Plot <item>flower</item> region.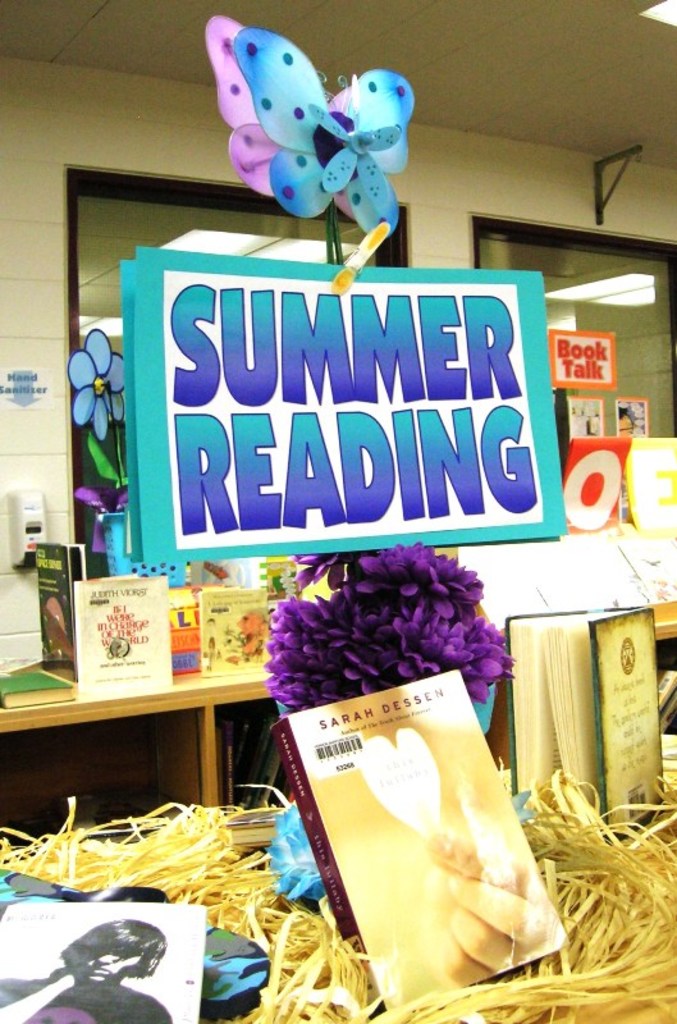
Plotted at l=238, t=612, r=264, b=635.
